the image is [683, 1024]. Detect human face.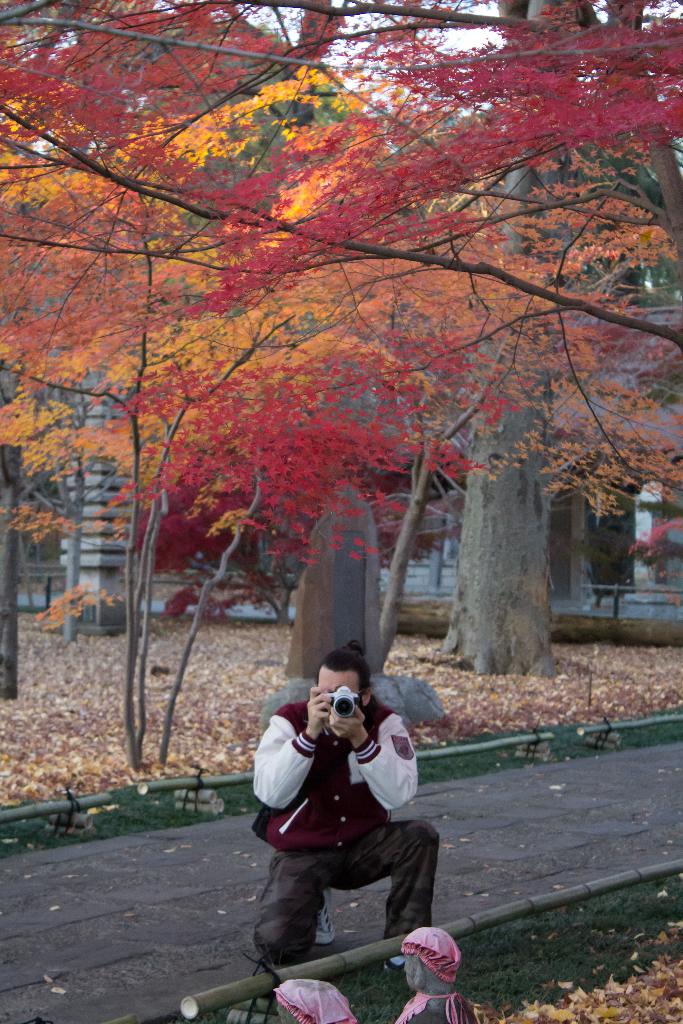
Detection: box=[318, 664, 360, 699].
